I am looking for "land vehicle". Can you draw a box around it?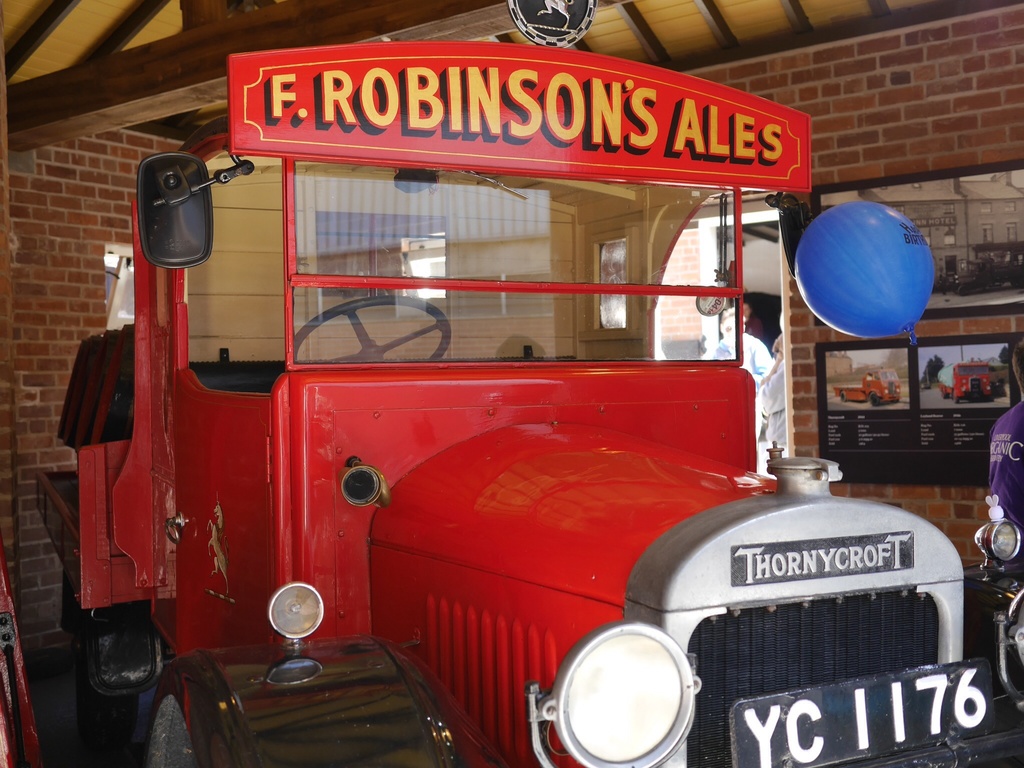
Sure, the bounding box is {"left": 934, "top": 360, "right": 996, "bottom": 406}.
